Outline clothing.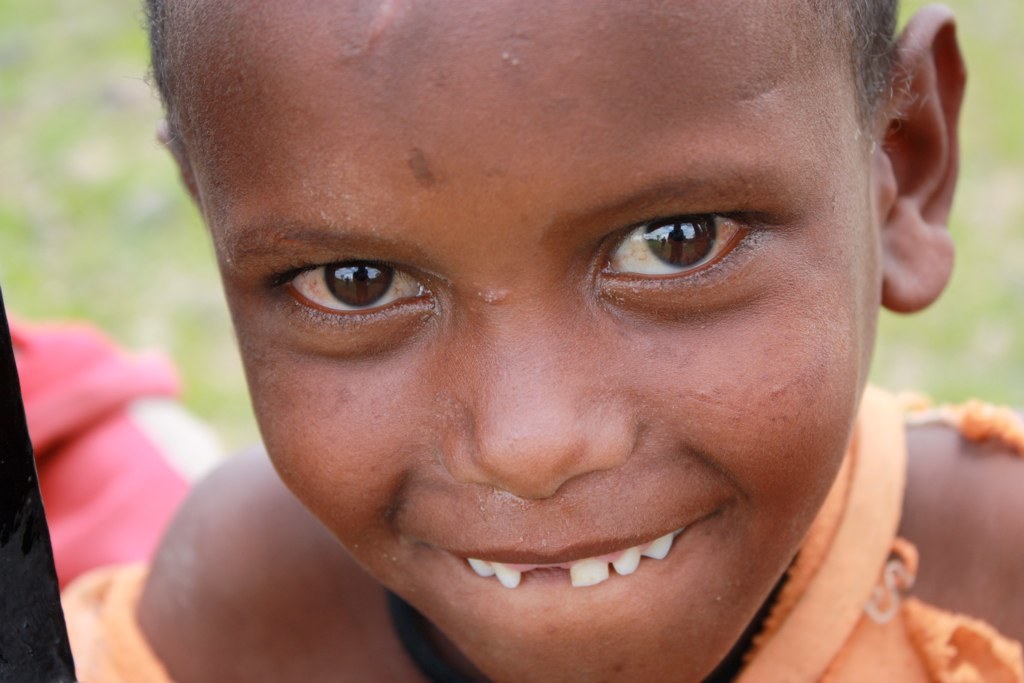
Outline: {"left": 3, "top": 305, "right": 237, "bottom": 679}.
